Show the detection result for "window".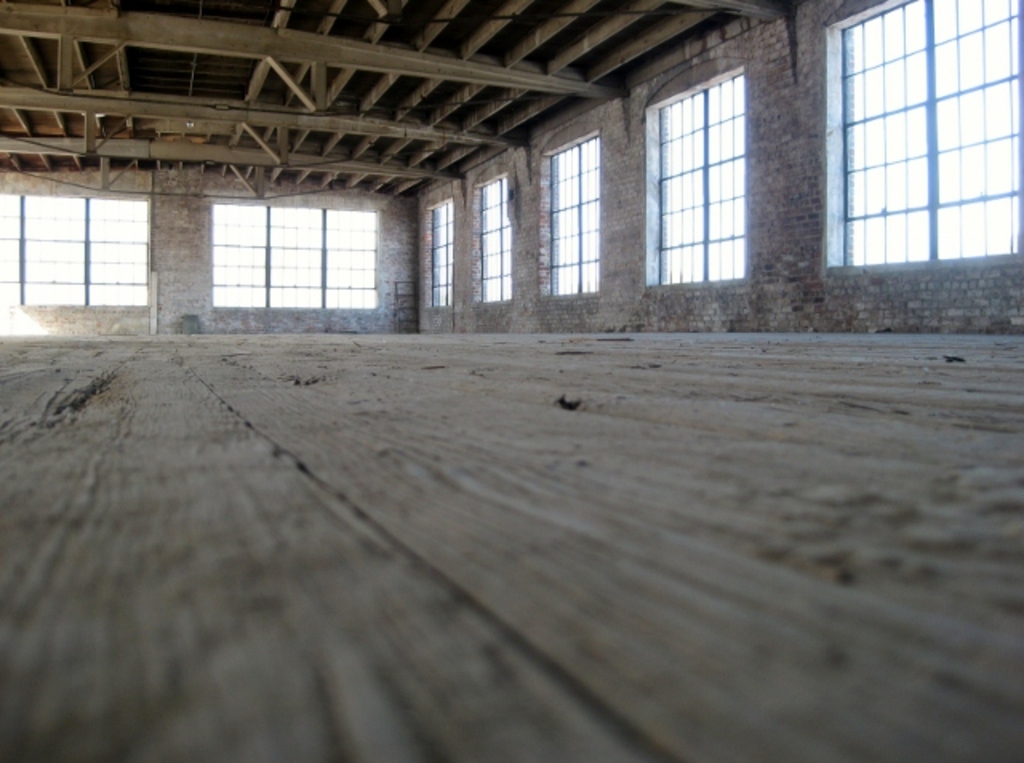
<bbox>427, 195, 454, 304</bbox>.
